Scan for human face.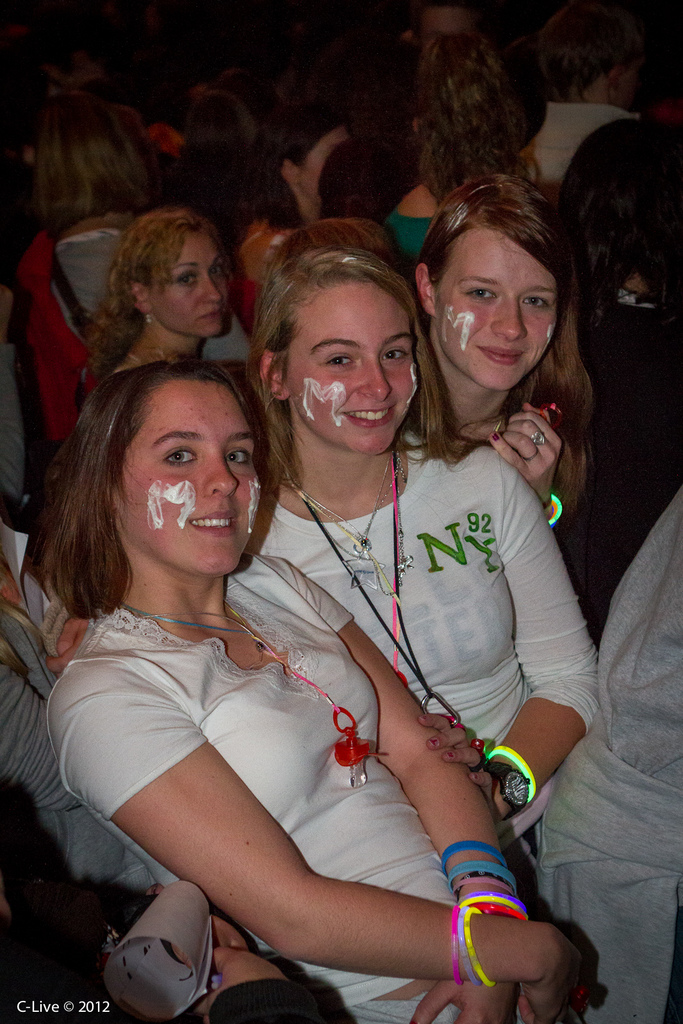
Scan result: <region>294, 122, 350, 206</region>.
